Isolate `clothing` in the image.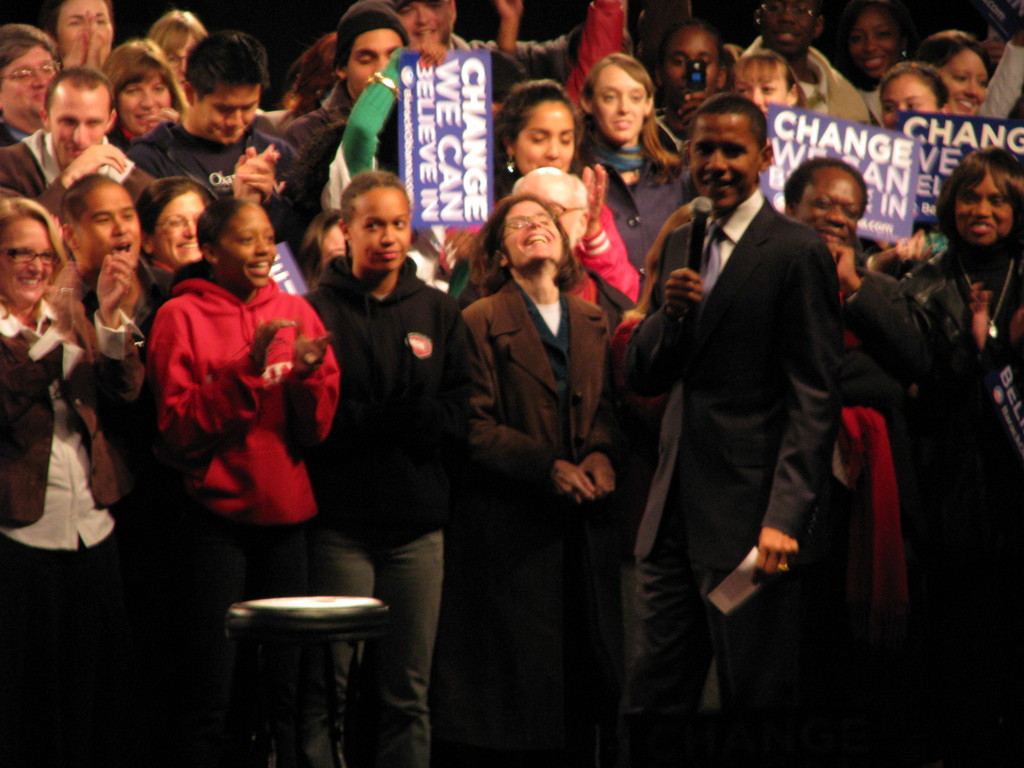
Isolated region: <box>303,218,470,767</box>.
